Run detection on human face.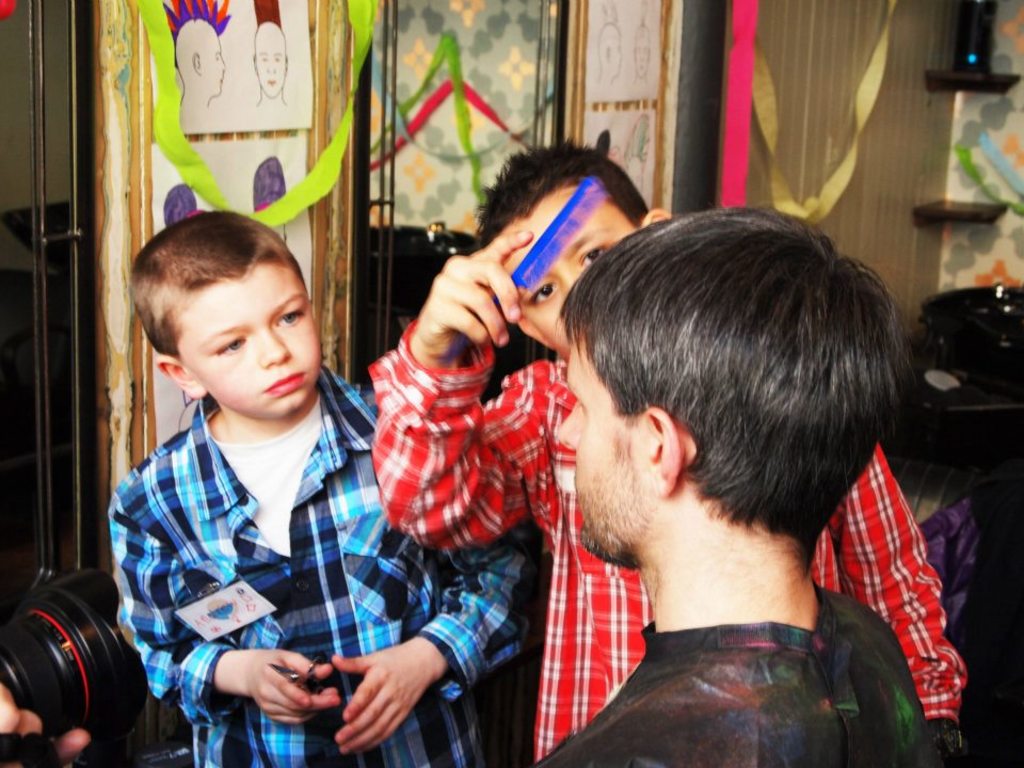
Result: l=178, t=263, r=321, b=414.
